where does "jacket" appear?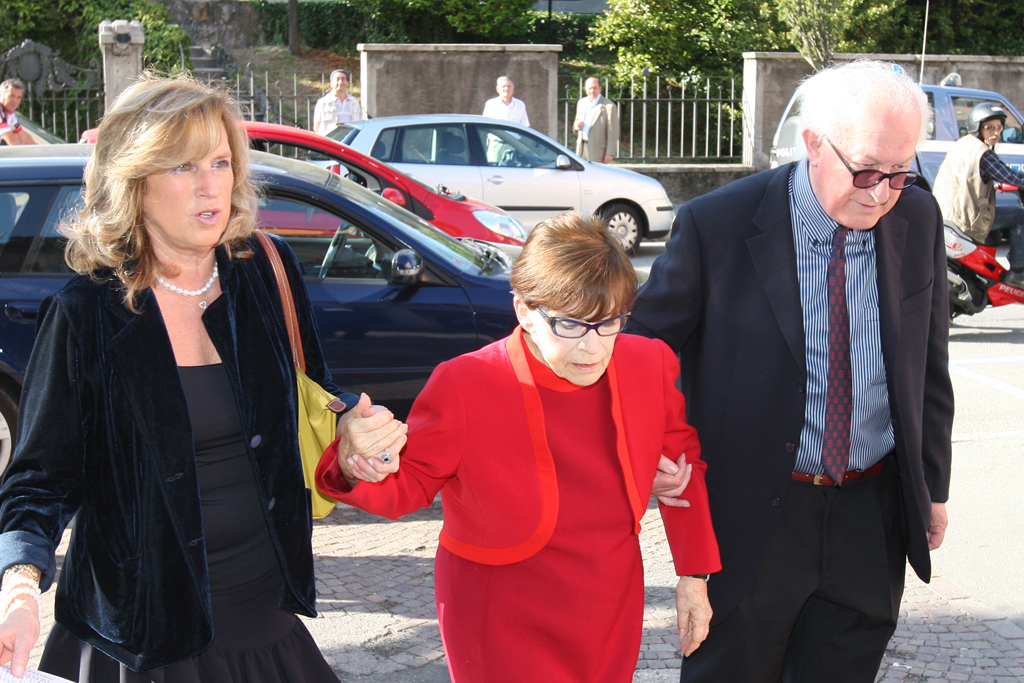
Appears at detection(678, 117, 954, 570).
